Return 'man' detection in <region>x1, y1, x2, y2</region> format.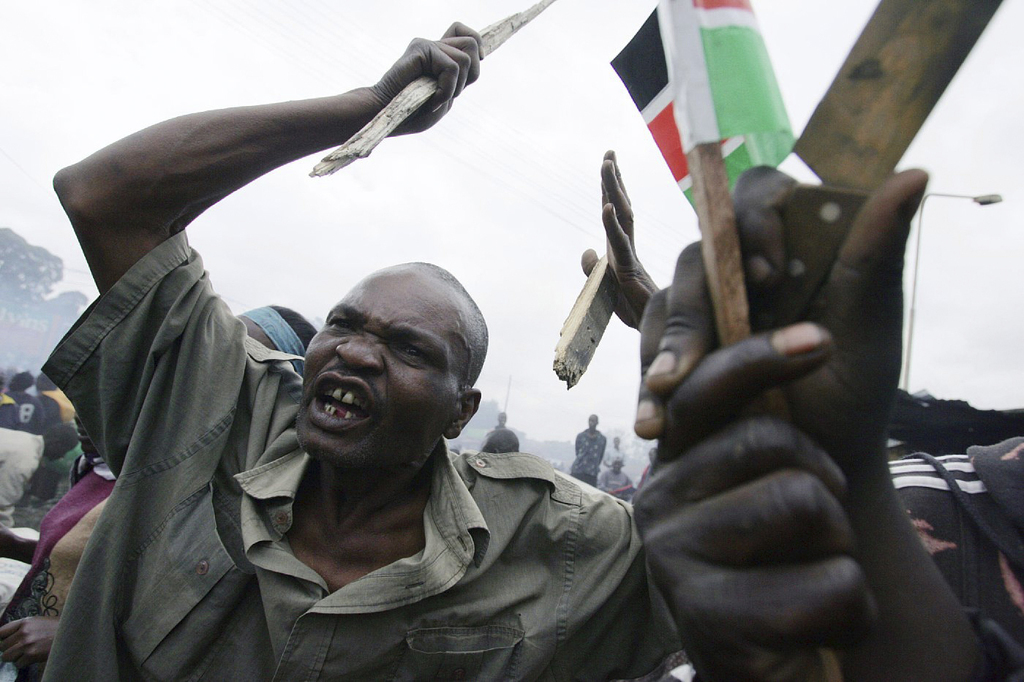
<region>572, 415, 608, 484</region>.
